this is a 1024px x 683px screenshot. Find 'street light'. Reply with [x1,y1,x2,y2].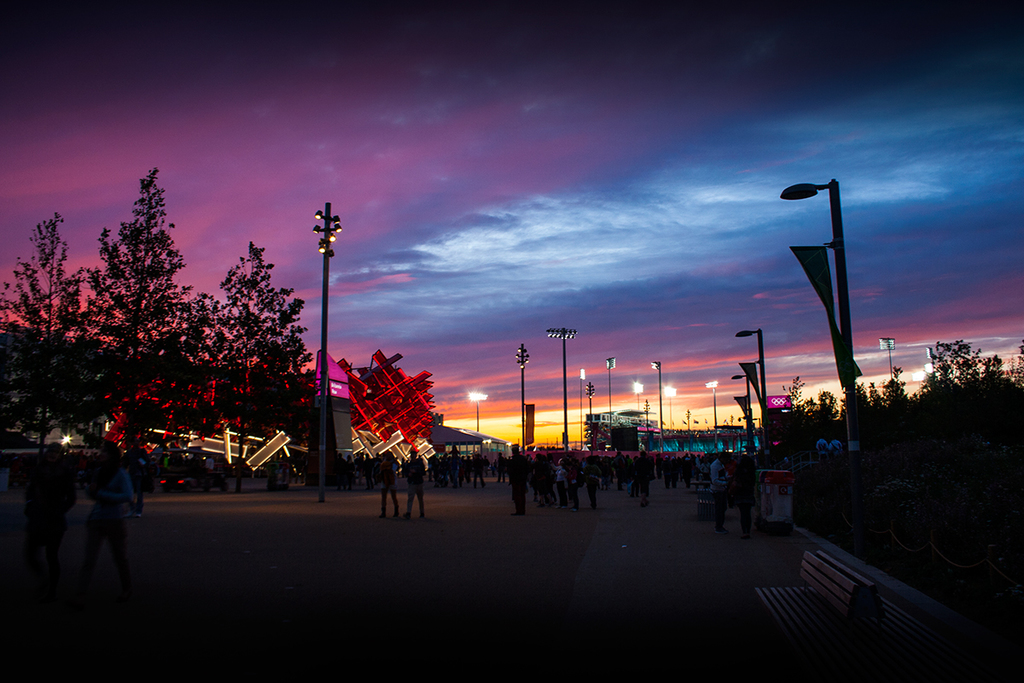
[909,371,922,401].
